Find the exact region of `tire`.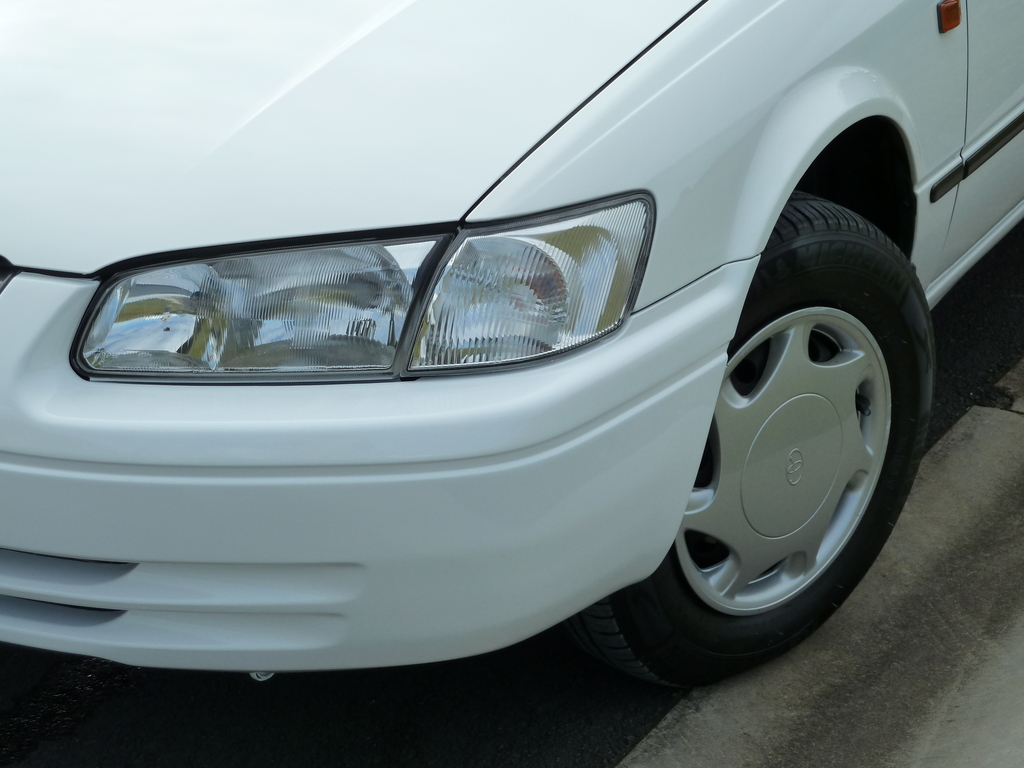
Exact region: l=532, t=188, r=938, b=696.
